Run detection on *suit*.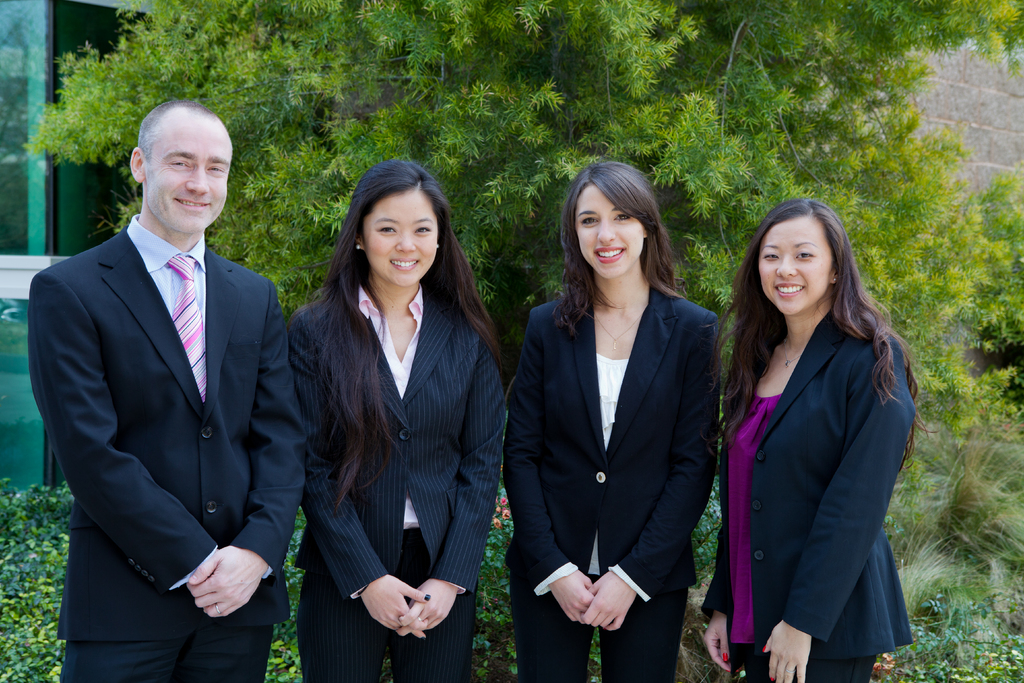
Result: [x1=700, y1=307, x2=915, y2=682].
